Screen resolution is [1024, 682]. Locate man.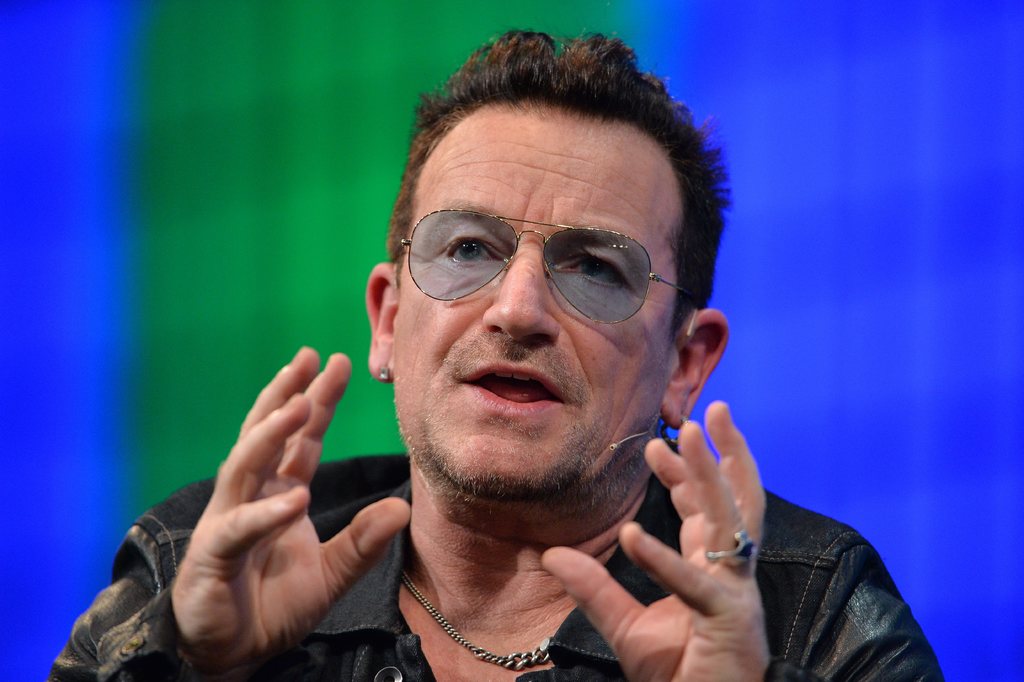
x1=48, y1=25, x2=948, y2=681.
